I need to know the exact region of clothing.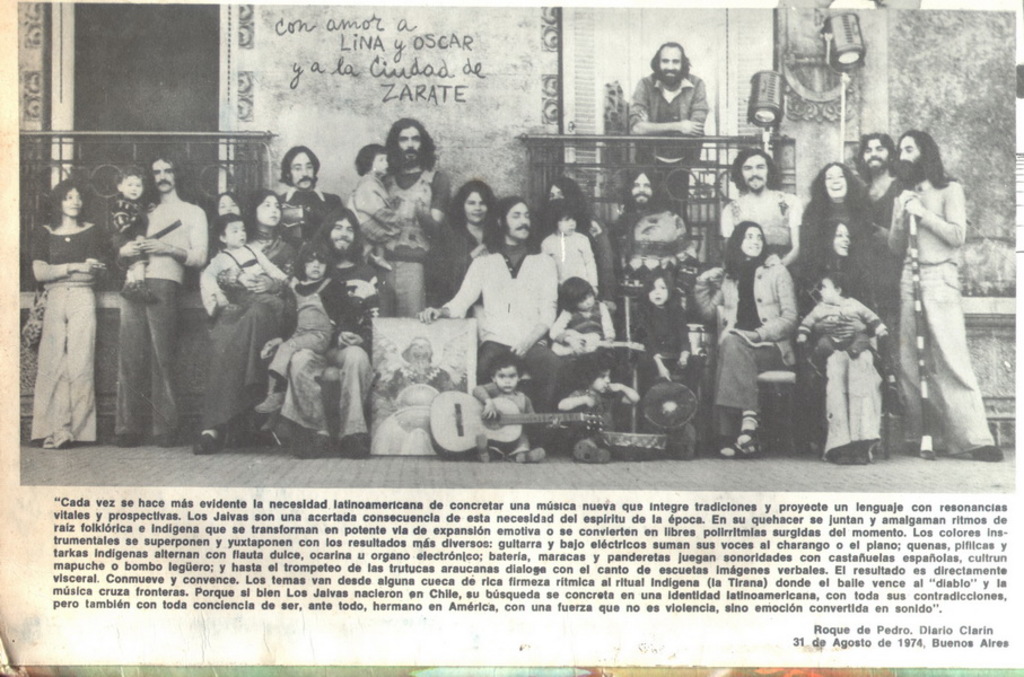
Region: [x1=791, y1=188, x2=877, y2=294].
